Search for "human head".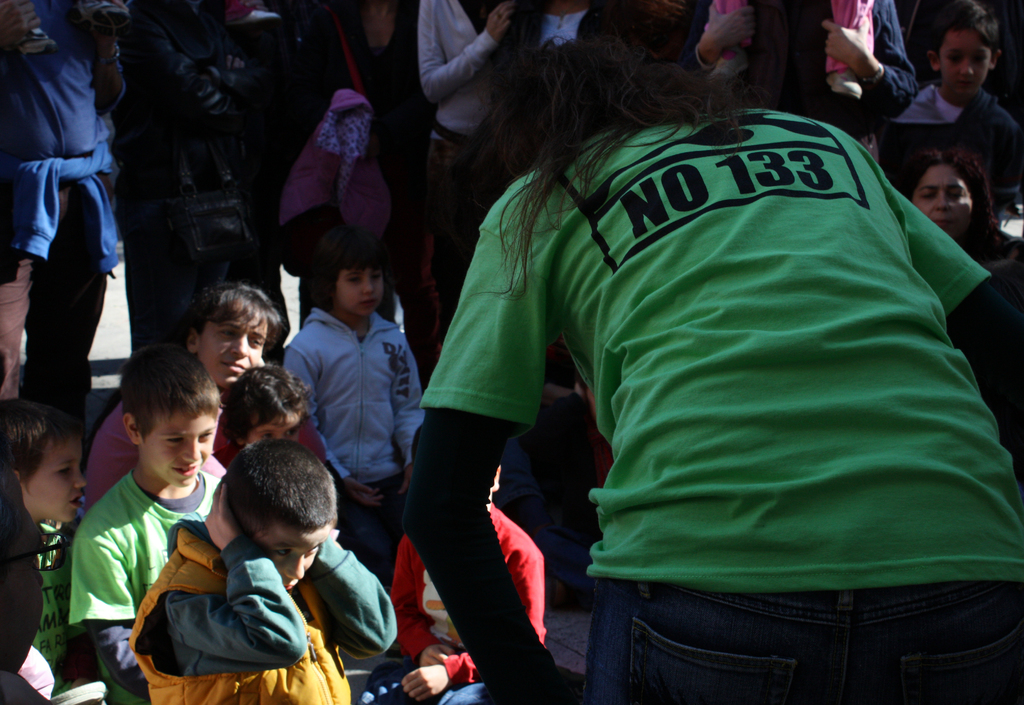
Found at <region>130, 348, 223, 482</region>.
